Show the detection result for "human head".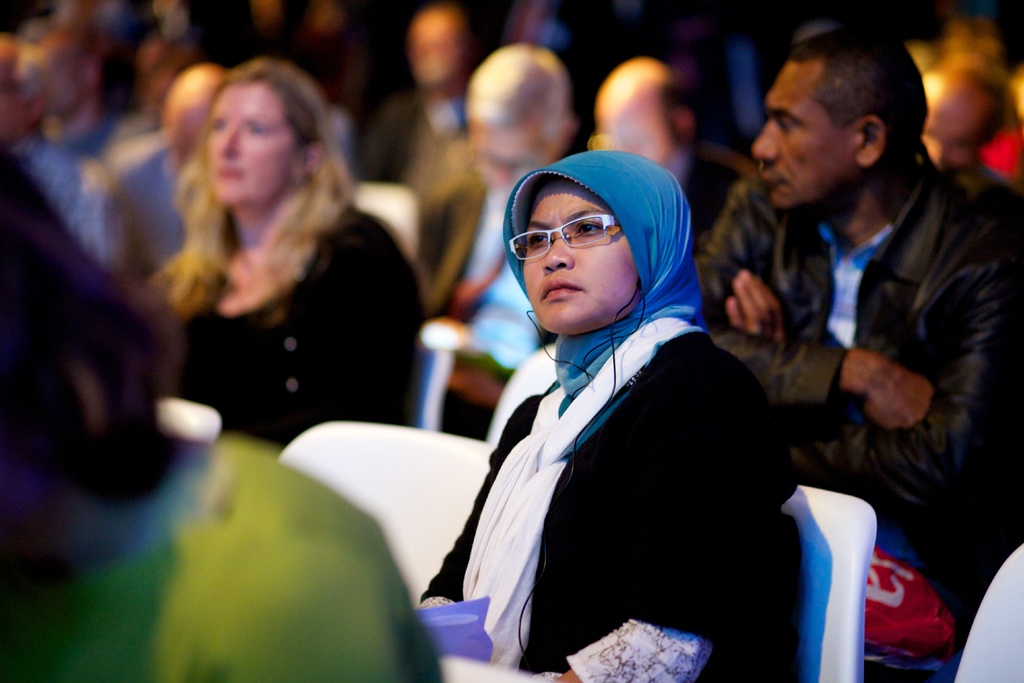
detection(196, 57, 341, 217).
